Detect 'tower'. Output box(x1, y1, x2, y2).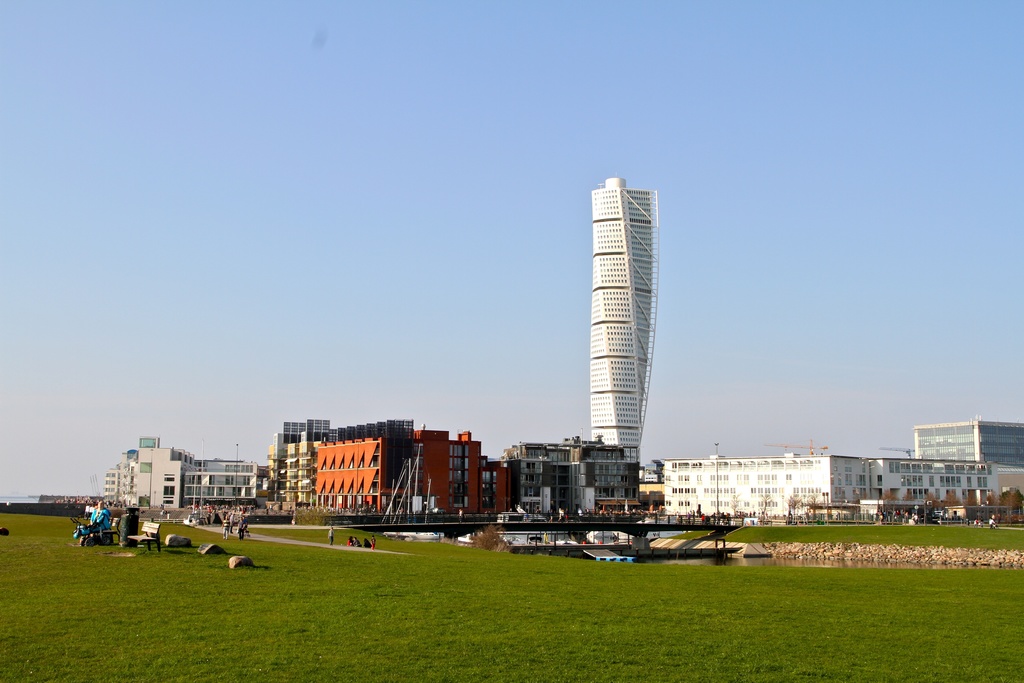
box(568, 161, 681, 475).
